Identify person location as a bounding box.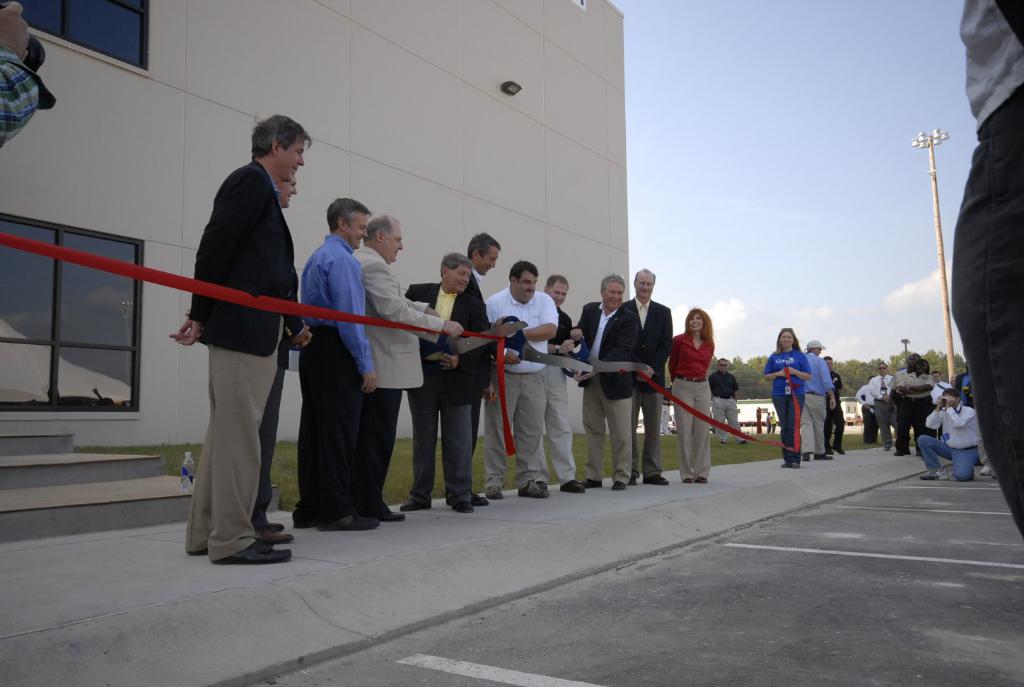
[444, 230, 489, 507].
